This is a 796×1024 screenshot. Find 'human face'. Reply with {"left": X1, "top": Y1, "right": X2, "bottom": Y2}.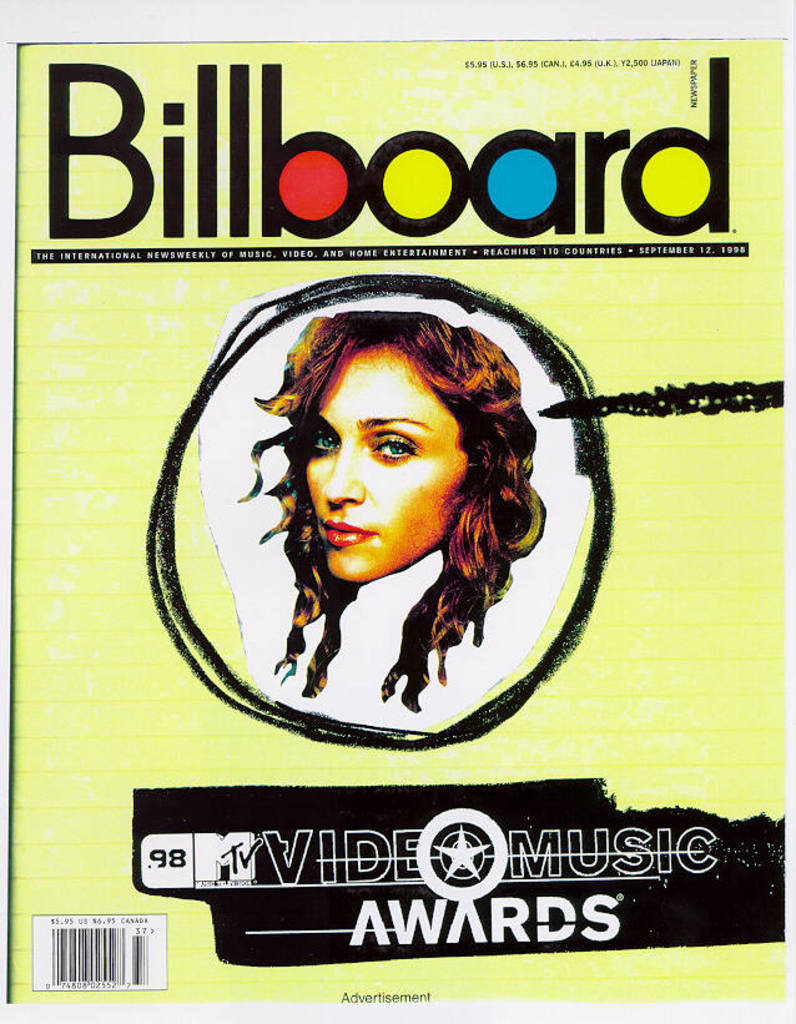
{"left": 304, "top": 347, "right": 483, "bottom": 579}.
